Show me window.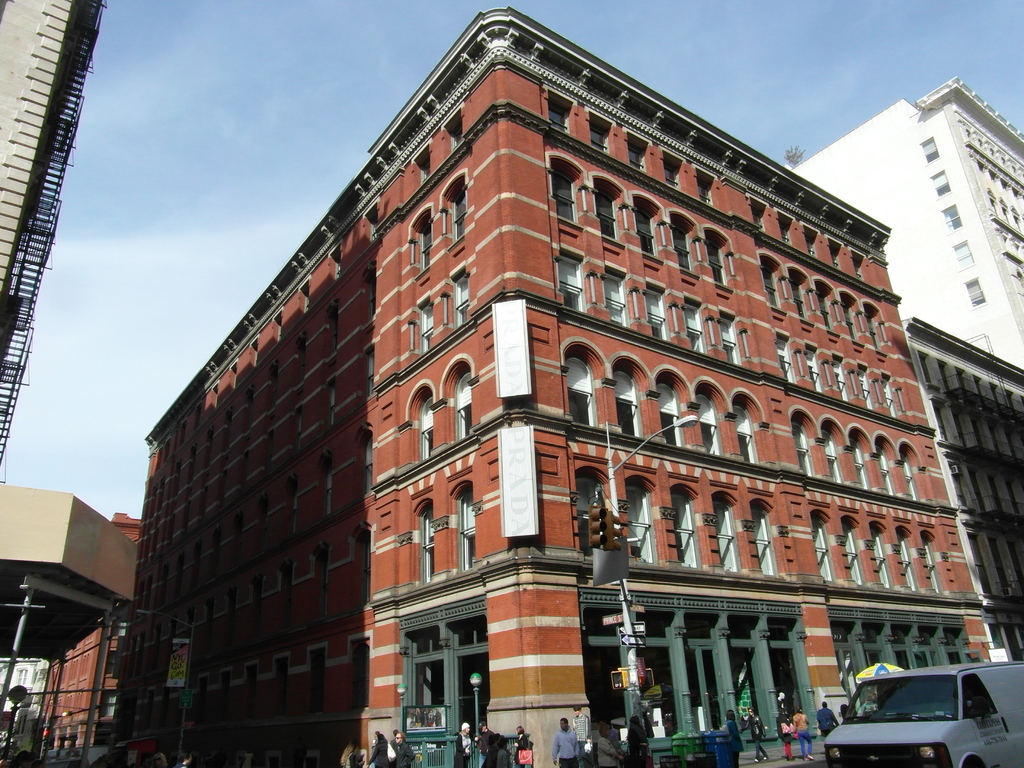
window is here: 655, 388, 680, 442.
